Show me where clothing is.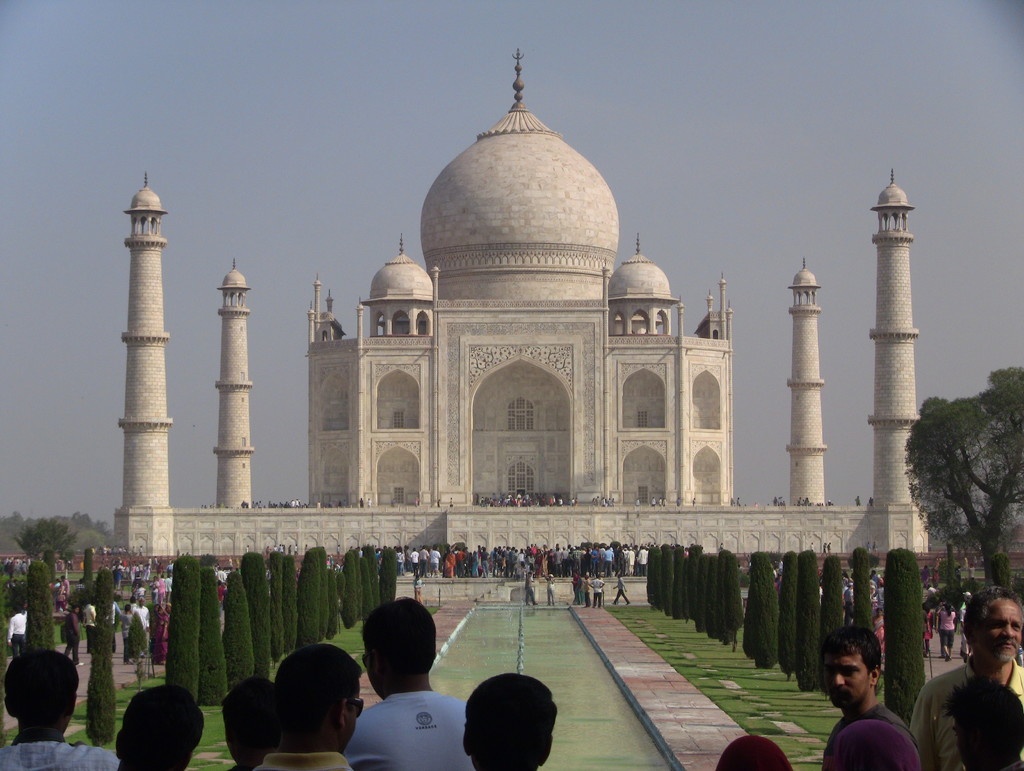
clothing is at [x1=501, y1=553, x2=506, y2=572].
